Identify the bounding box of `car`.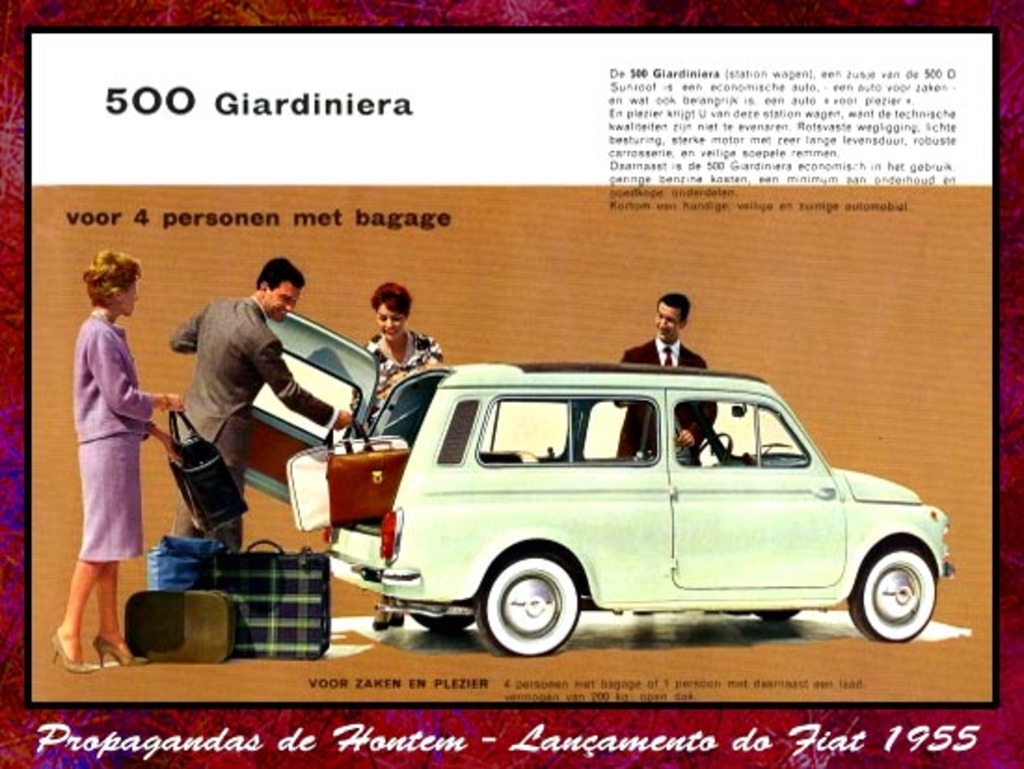
335/358/925/668.
